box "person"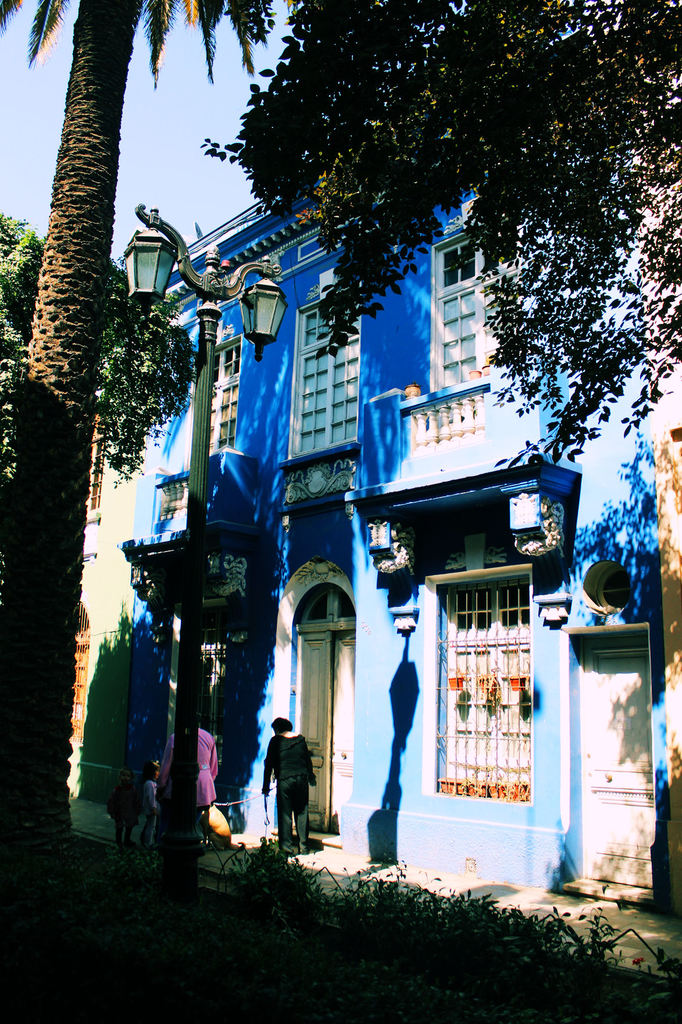
<box>104,774,141,856</box>
